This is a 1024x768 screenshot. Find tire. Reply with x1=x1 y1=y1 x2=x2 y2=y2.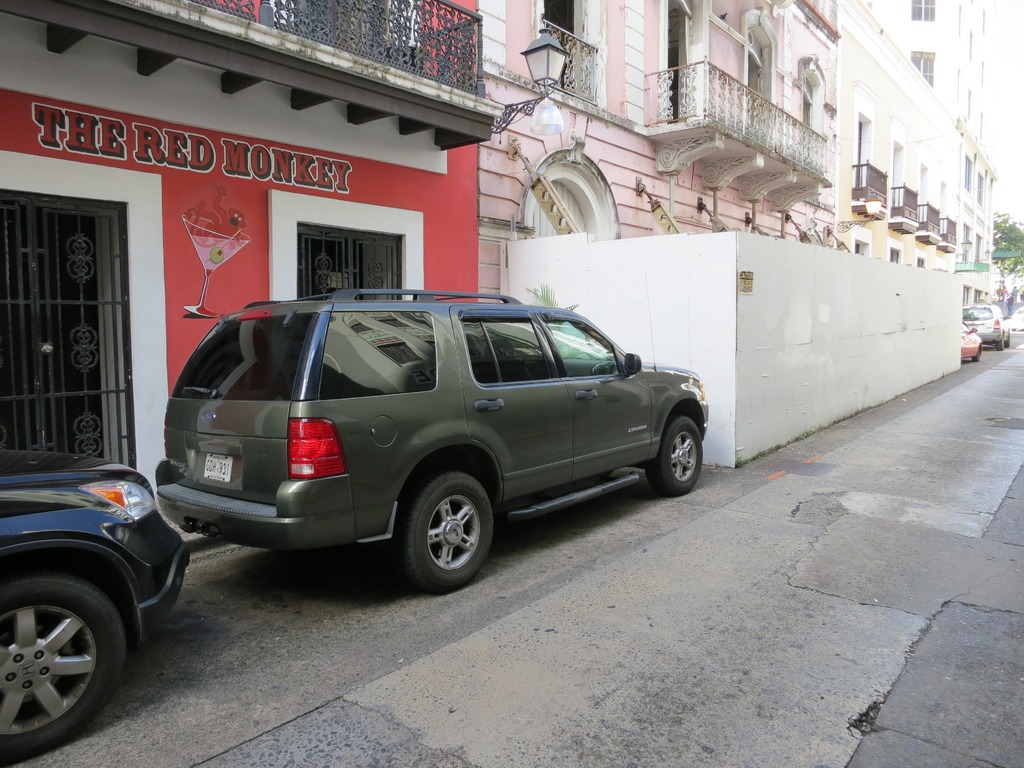
x1=1 y1=567 x2=136 y2=767.
